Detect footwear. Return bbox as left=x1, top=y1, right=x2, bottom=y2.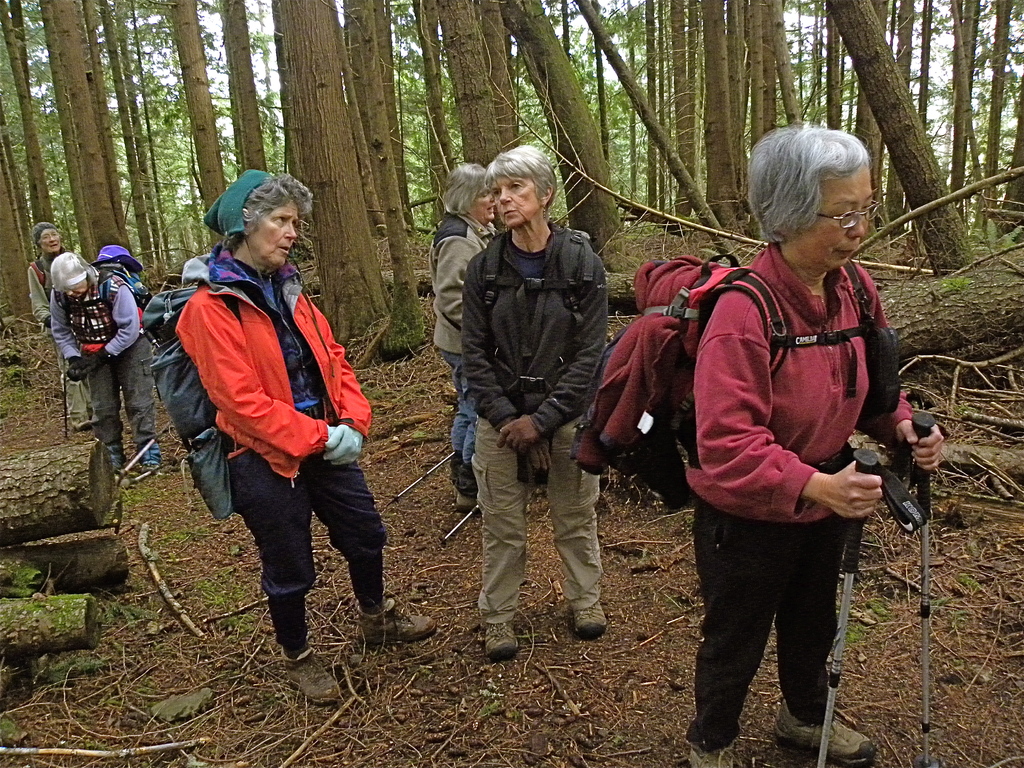
left=285, top=650, right=336, bottom=709.
